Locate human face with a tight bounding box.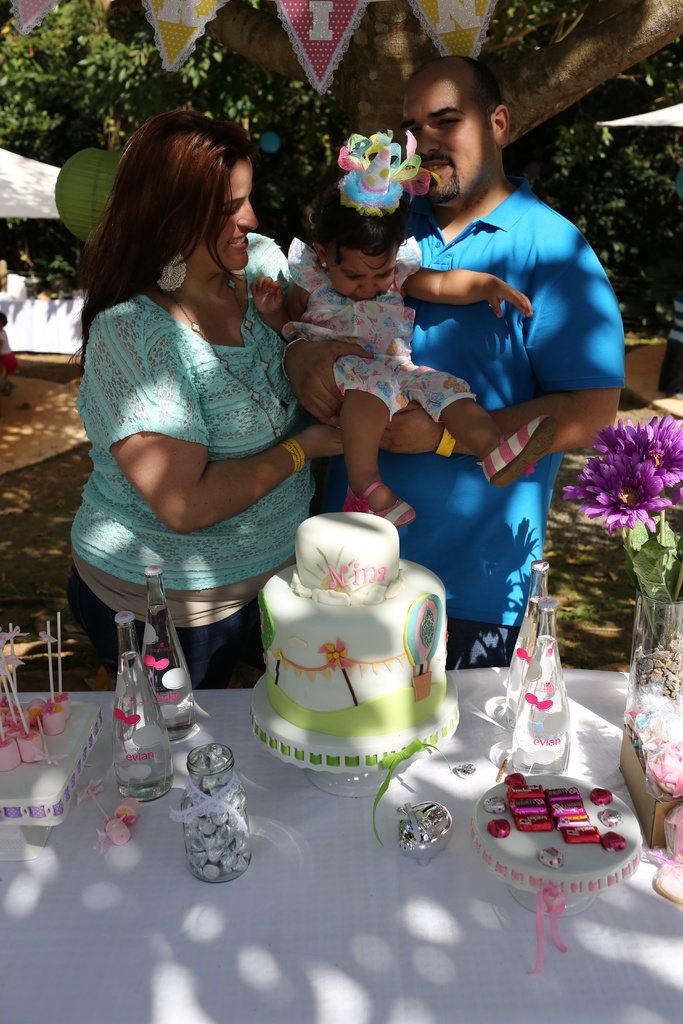
detection(331, 246, 395, 299).
